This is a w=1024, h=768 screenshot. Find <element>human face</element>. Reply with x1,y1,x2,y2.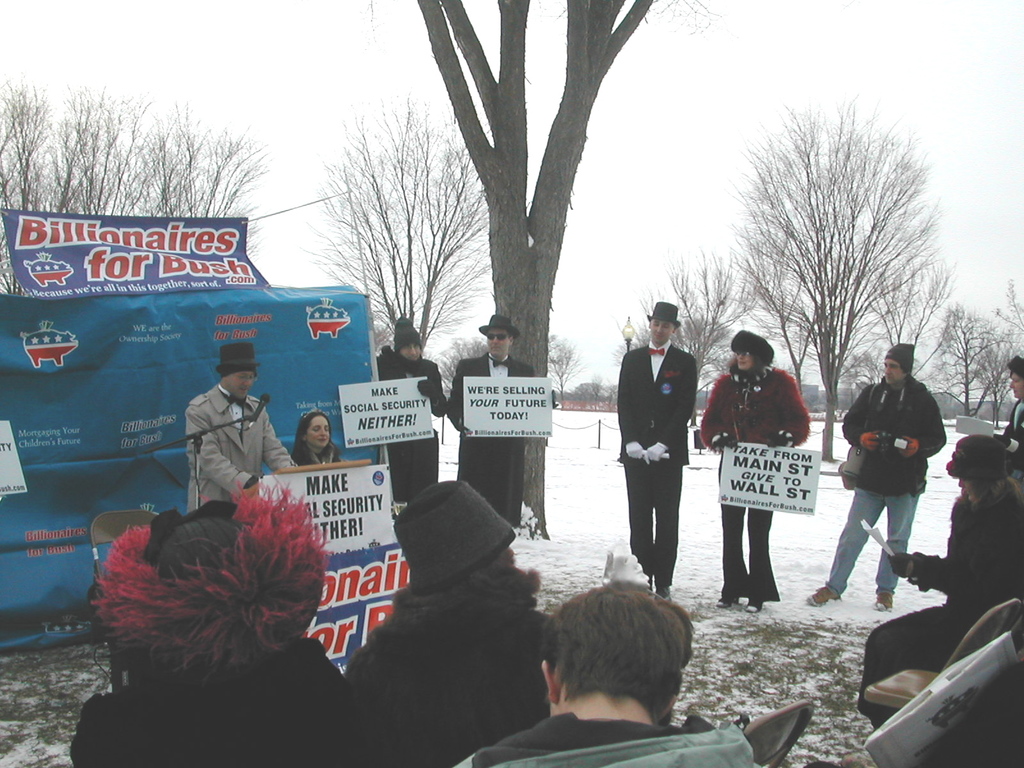
306,416,330,445.
